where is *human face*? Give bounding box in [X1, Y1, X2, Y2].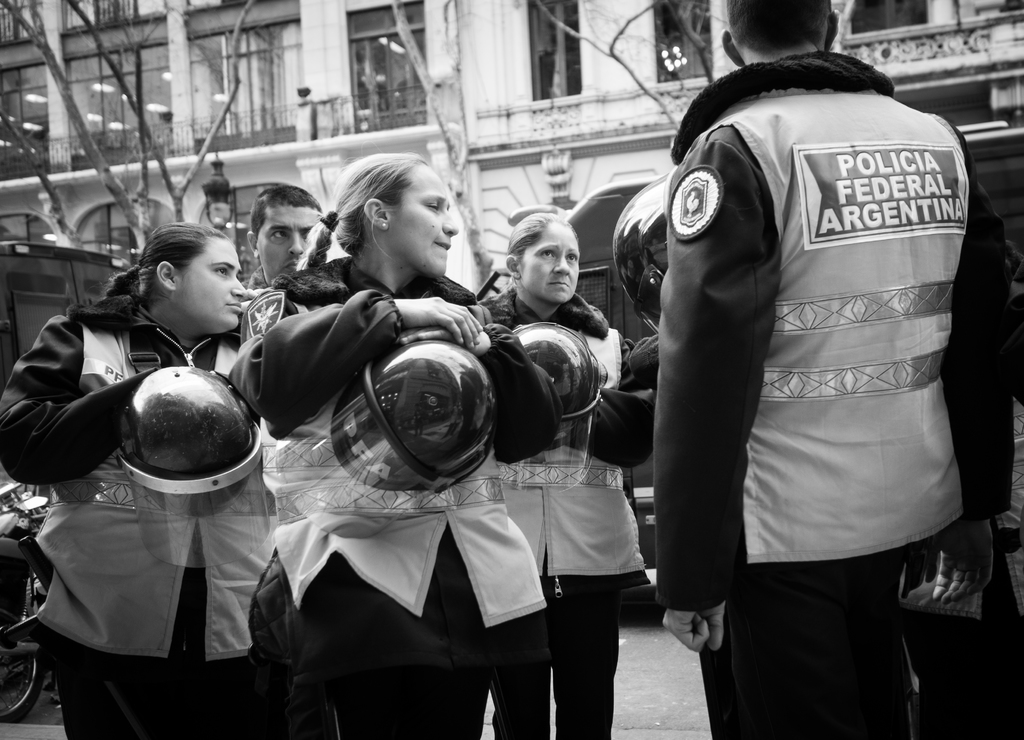
[388, 159, 460, 279].
